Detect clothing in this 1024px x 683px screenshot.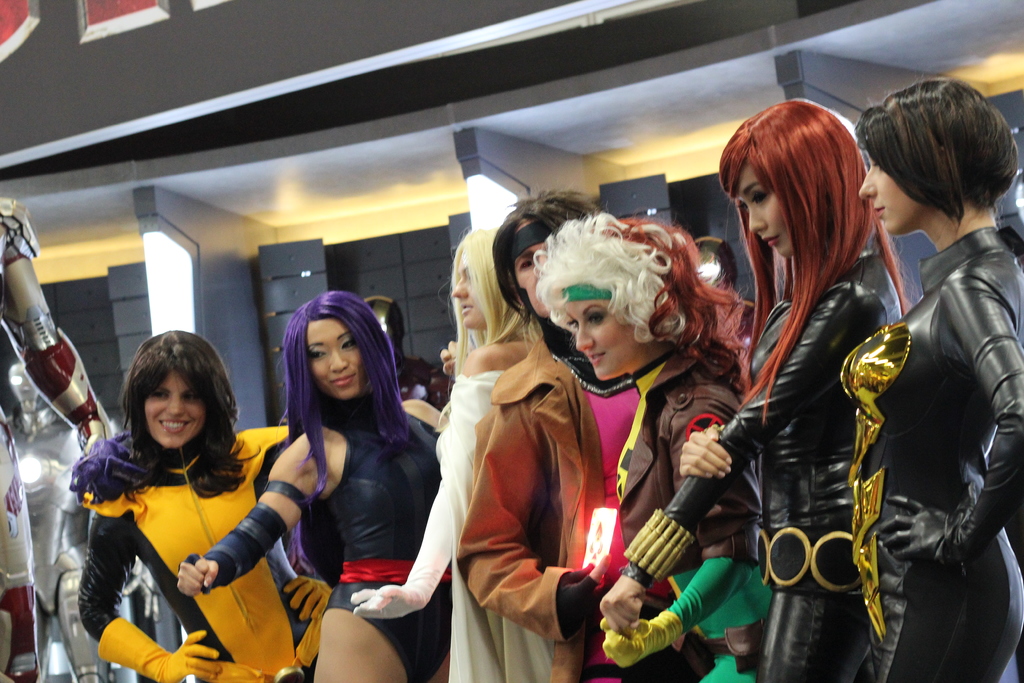
Detection: <region>206, 417, 445, 682</region>.
